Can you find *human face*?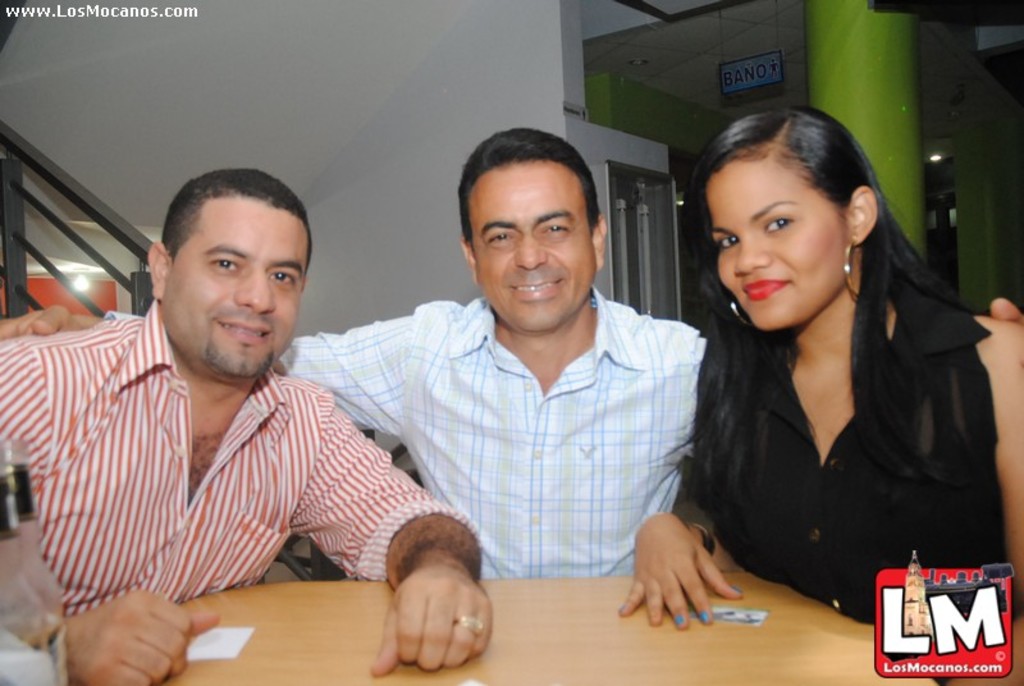
Yes, bounding box: [166, 203, 307, 374].
